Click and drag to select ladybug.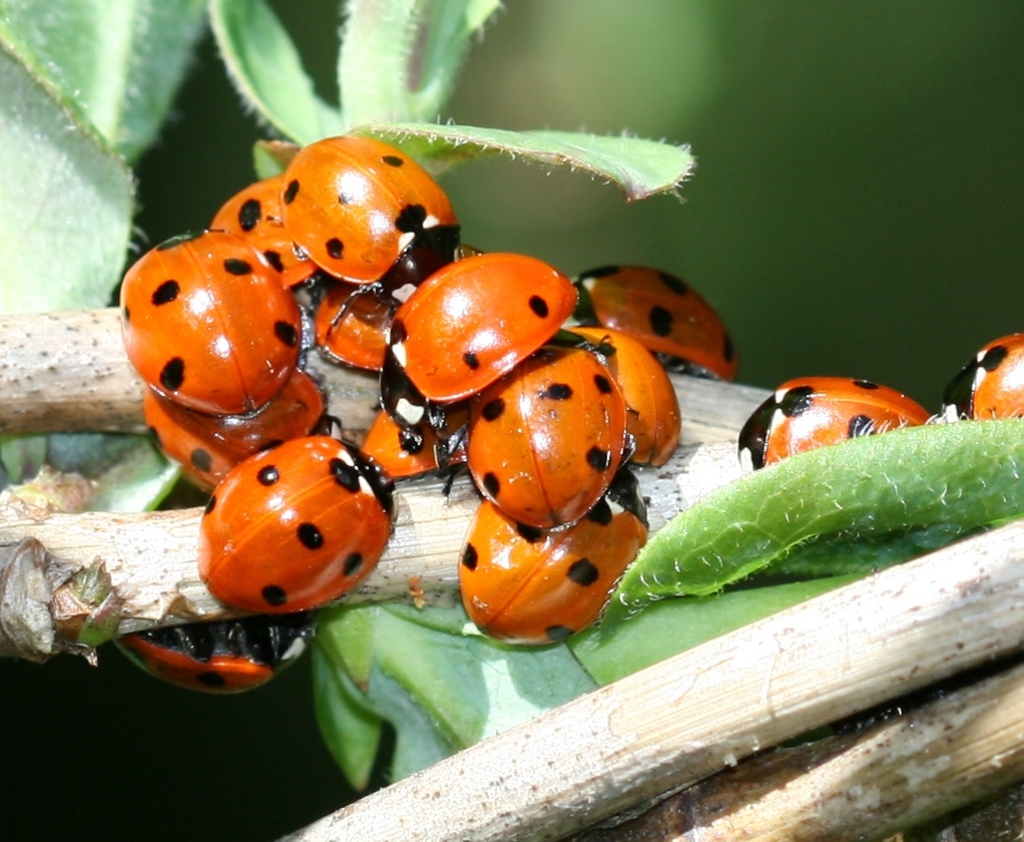
Selection: [x1=938, y1=334, x2=1023, y2=422].
